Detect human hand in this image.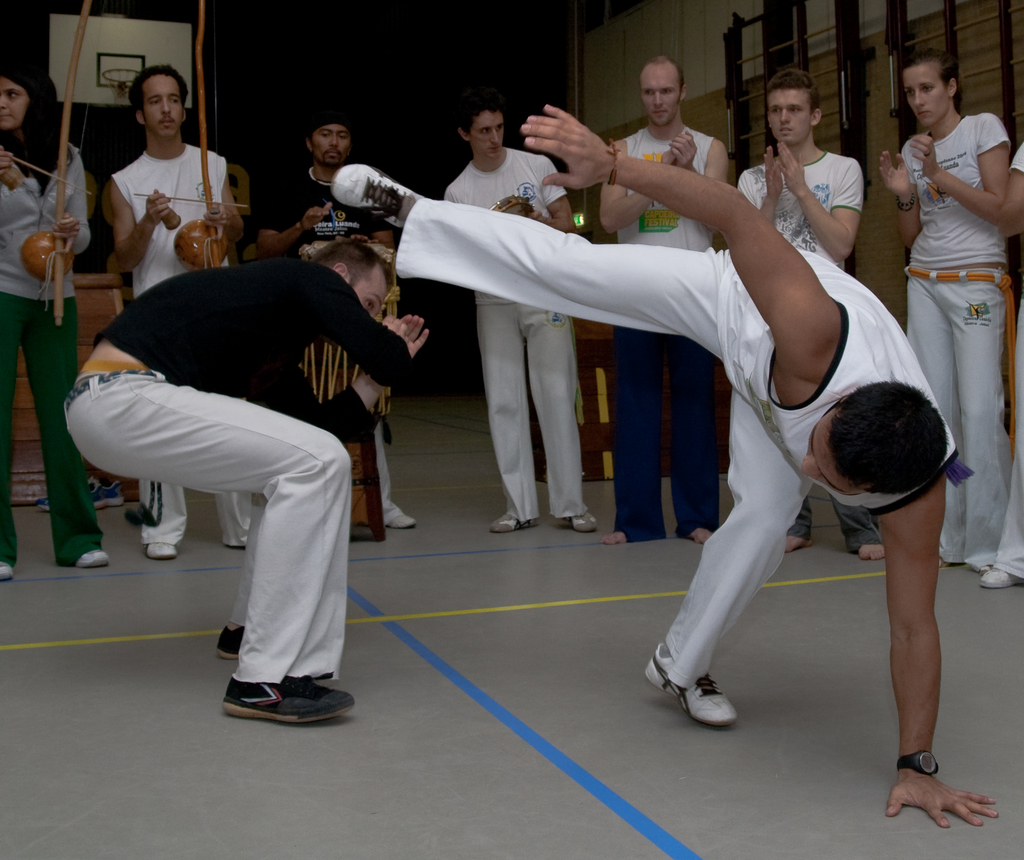
Detection: rect(401, 313, 430, 361).
